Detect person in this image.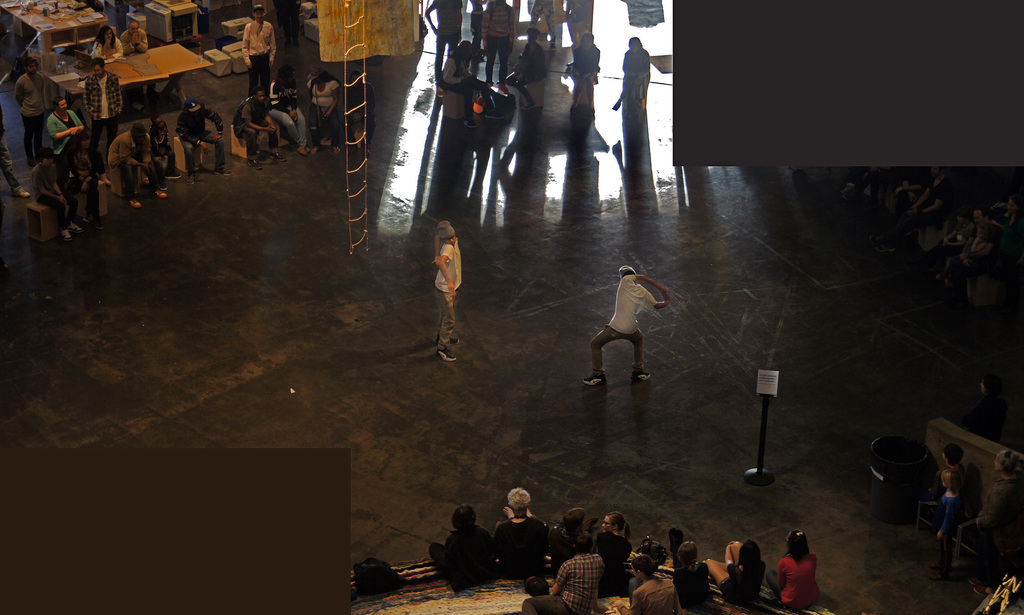
Detection: bbox(607, 32, 668, 103).
